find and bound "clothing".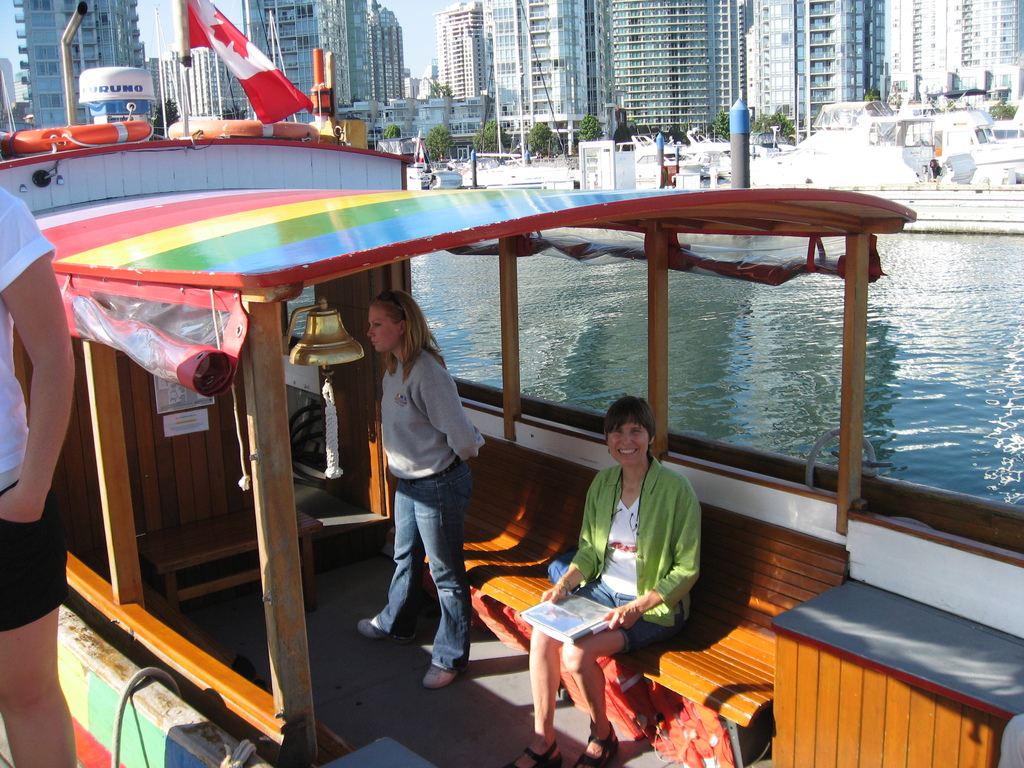
Bound: [x1=562, y1=425, x2=713, y2=680].
